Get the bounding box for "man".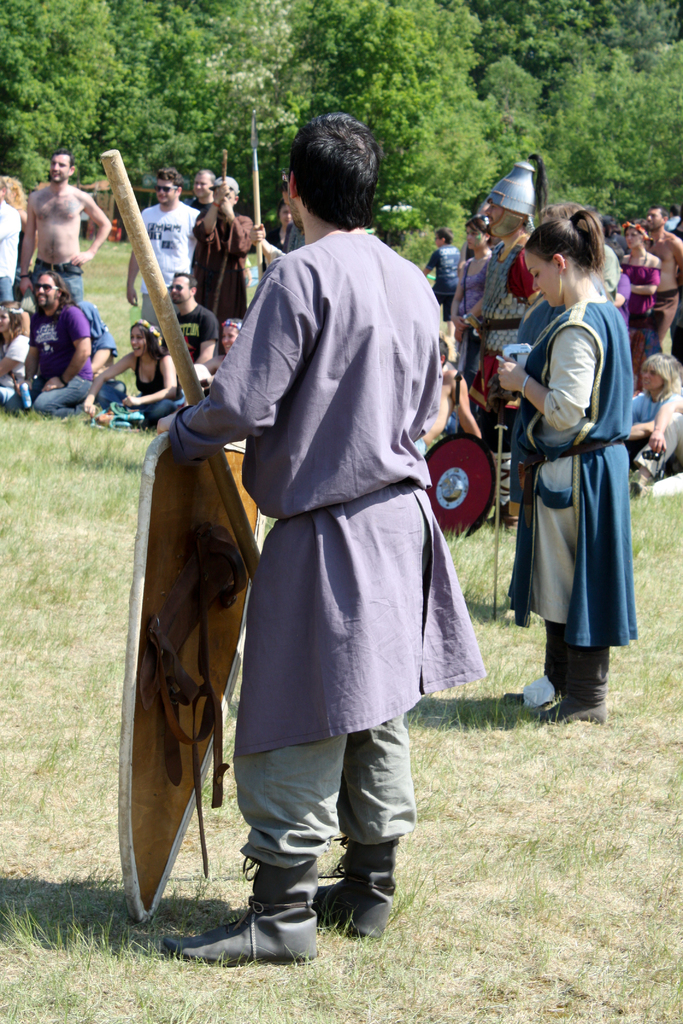
(x1=424, y1=230, x2=453, y2=344).
